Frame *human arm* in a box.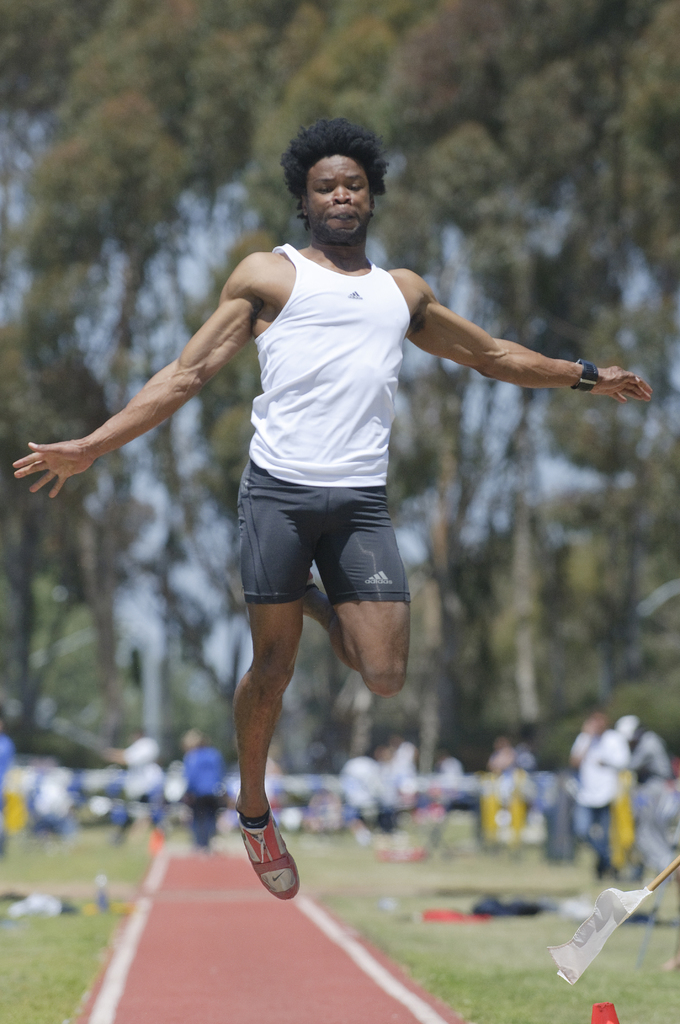
373/286/624/417.
